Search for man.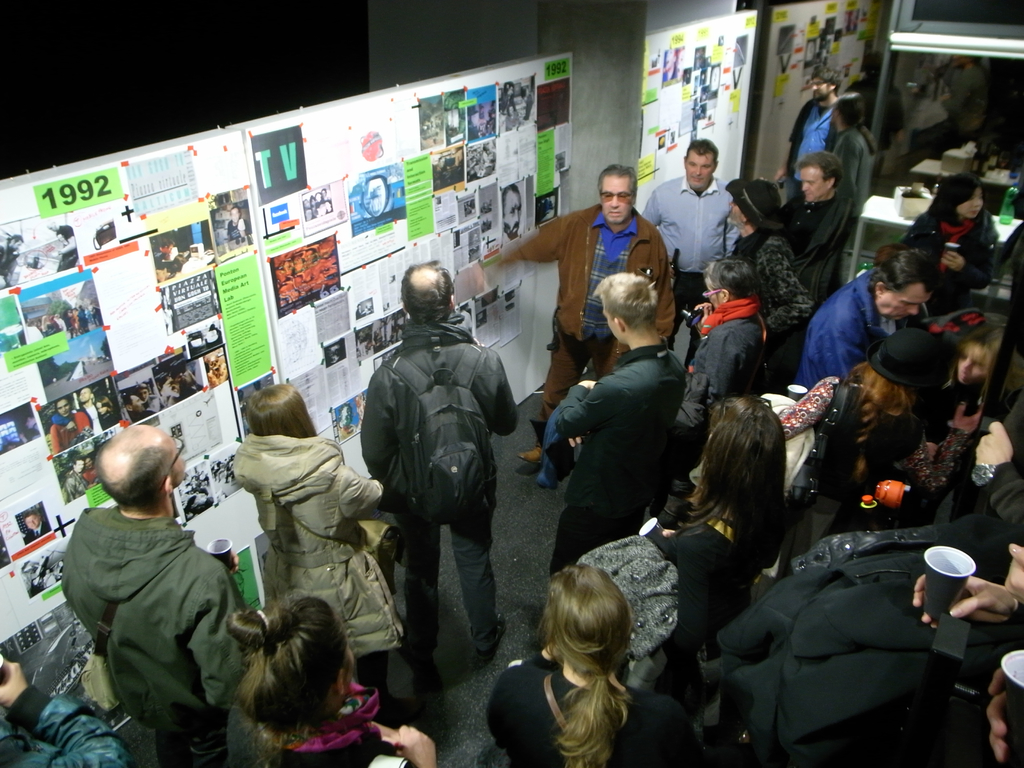
Found at <region>778, 65, 854, 205</region>.
